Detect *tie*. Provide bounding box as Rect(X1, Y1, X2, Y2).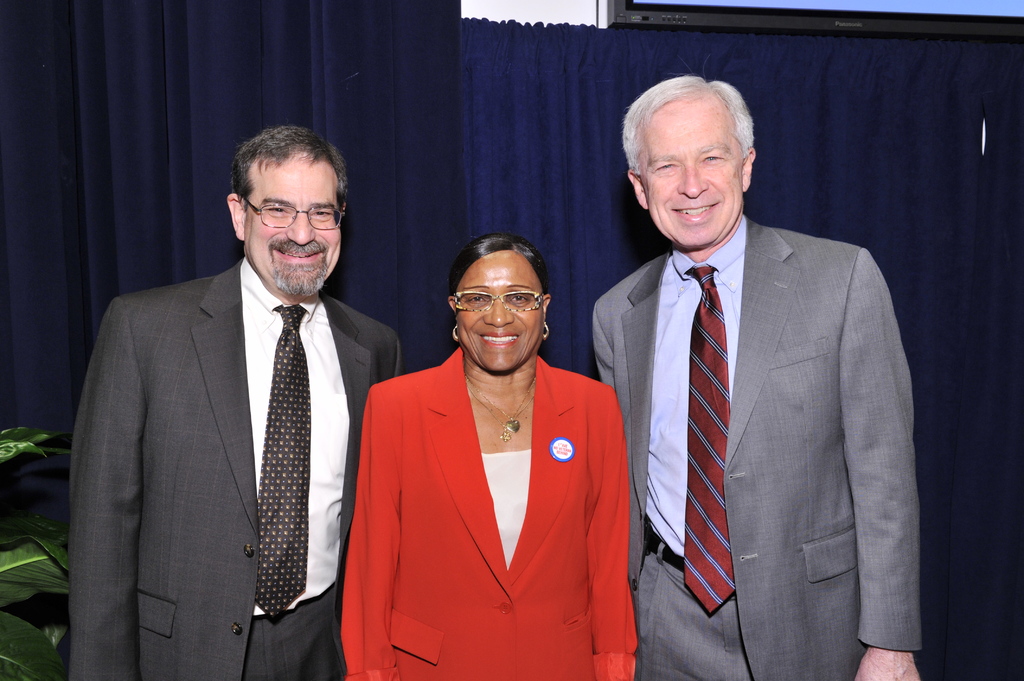
Rect(246, 294, 313, 617).
